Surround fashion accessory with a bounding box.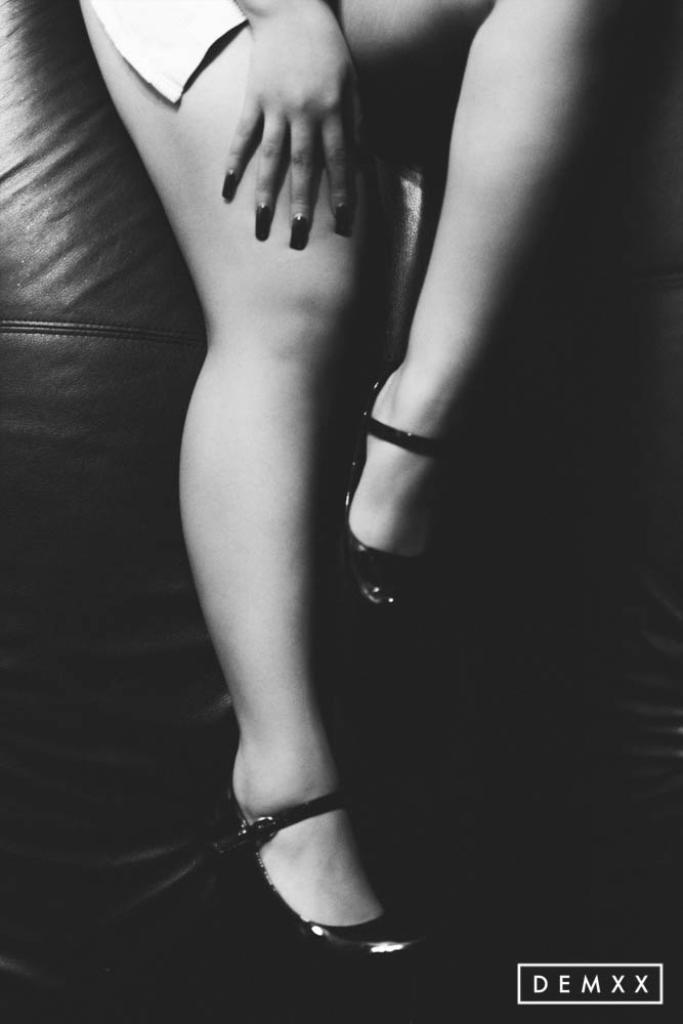
257, 206, 269, 242.
